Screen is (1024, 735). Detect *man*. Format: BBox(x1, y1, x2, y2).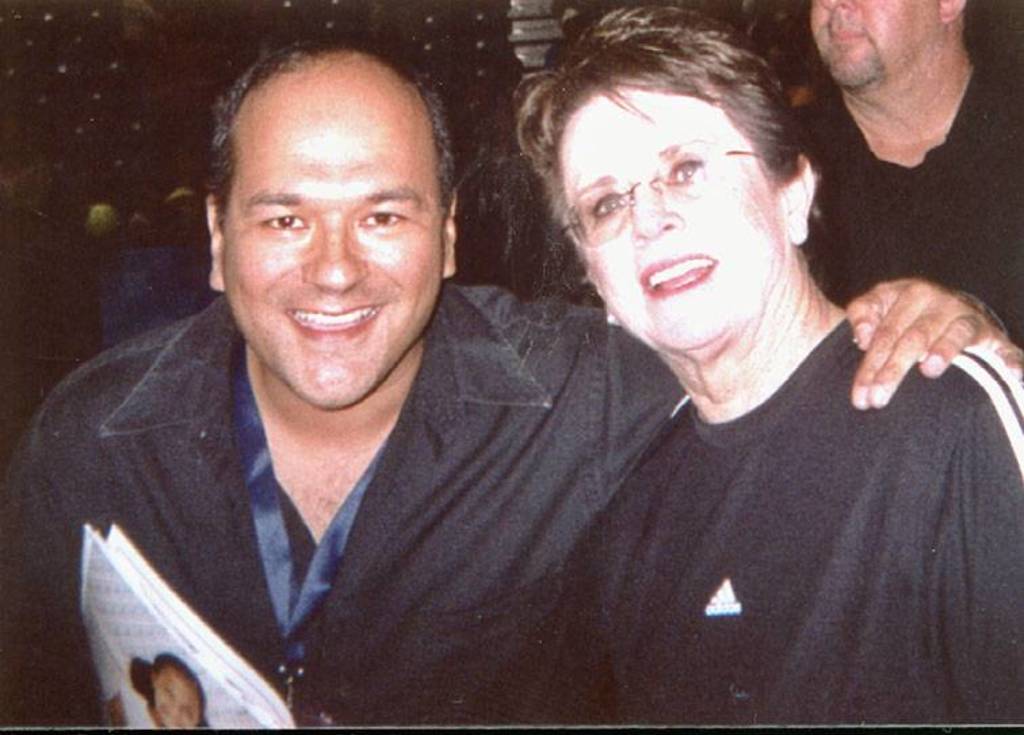
BBox(145, 150, 213, 248).
